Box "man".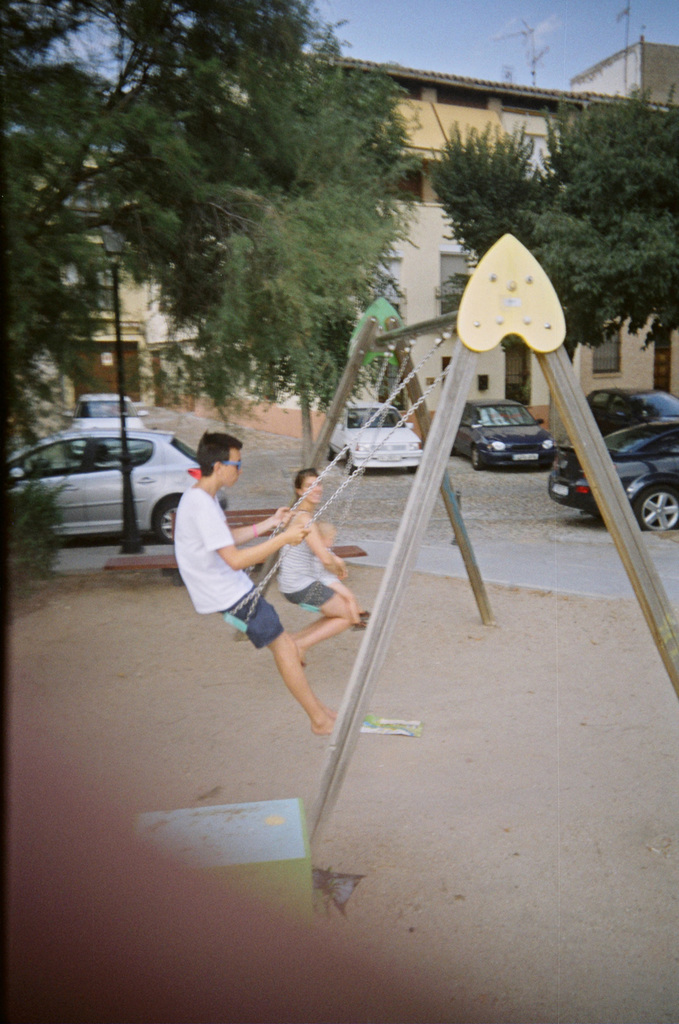
detection(166, 425, 366, 734).
